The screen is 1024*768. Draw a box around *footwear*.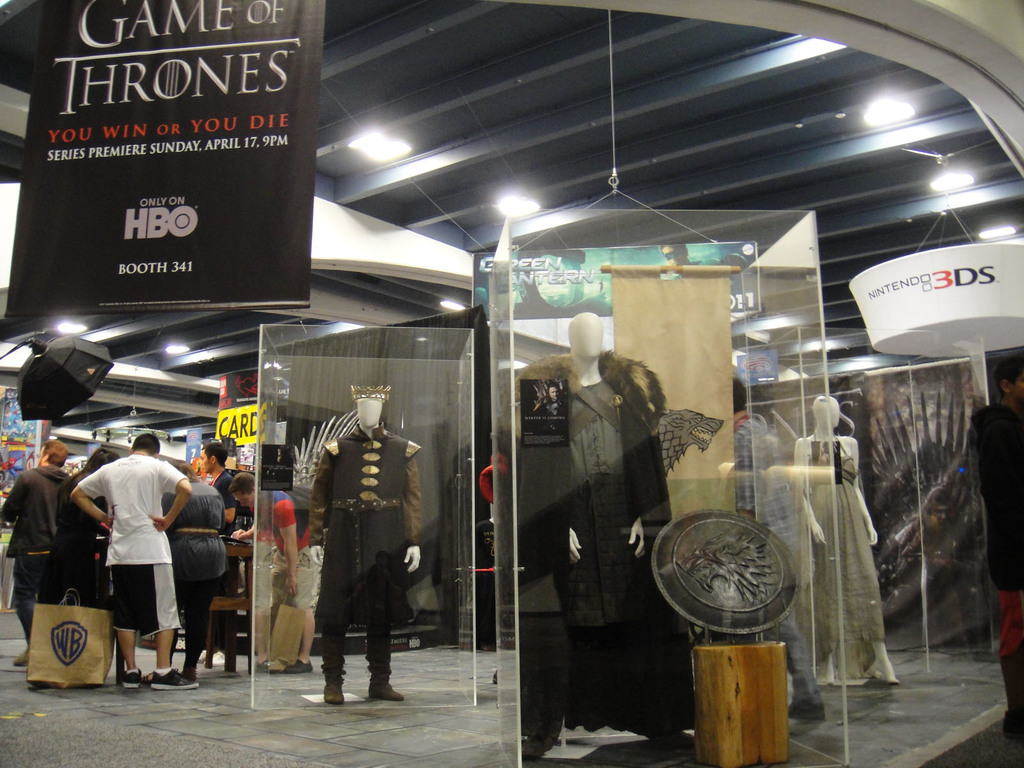
left=323, top=676, right=342, bottom=702.
